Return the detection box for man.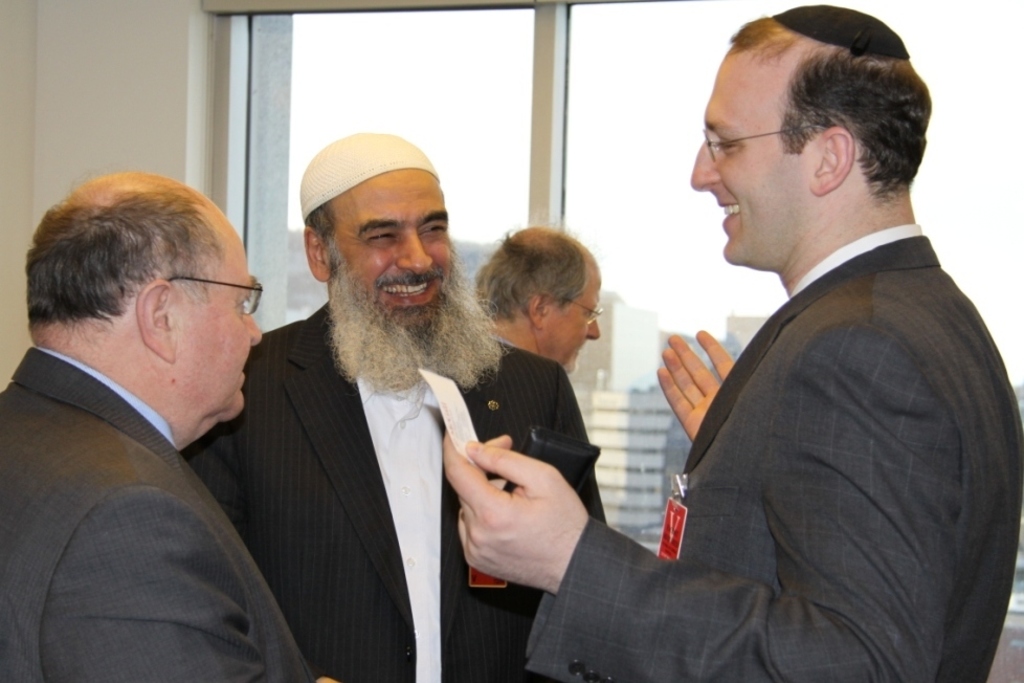
(x1=470, y1=218, x2=607, y2=374).
